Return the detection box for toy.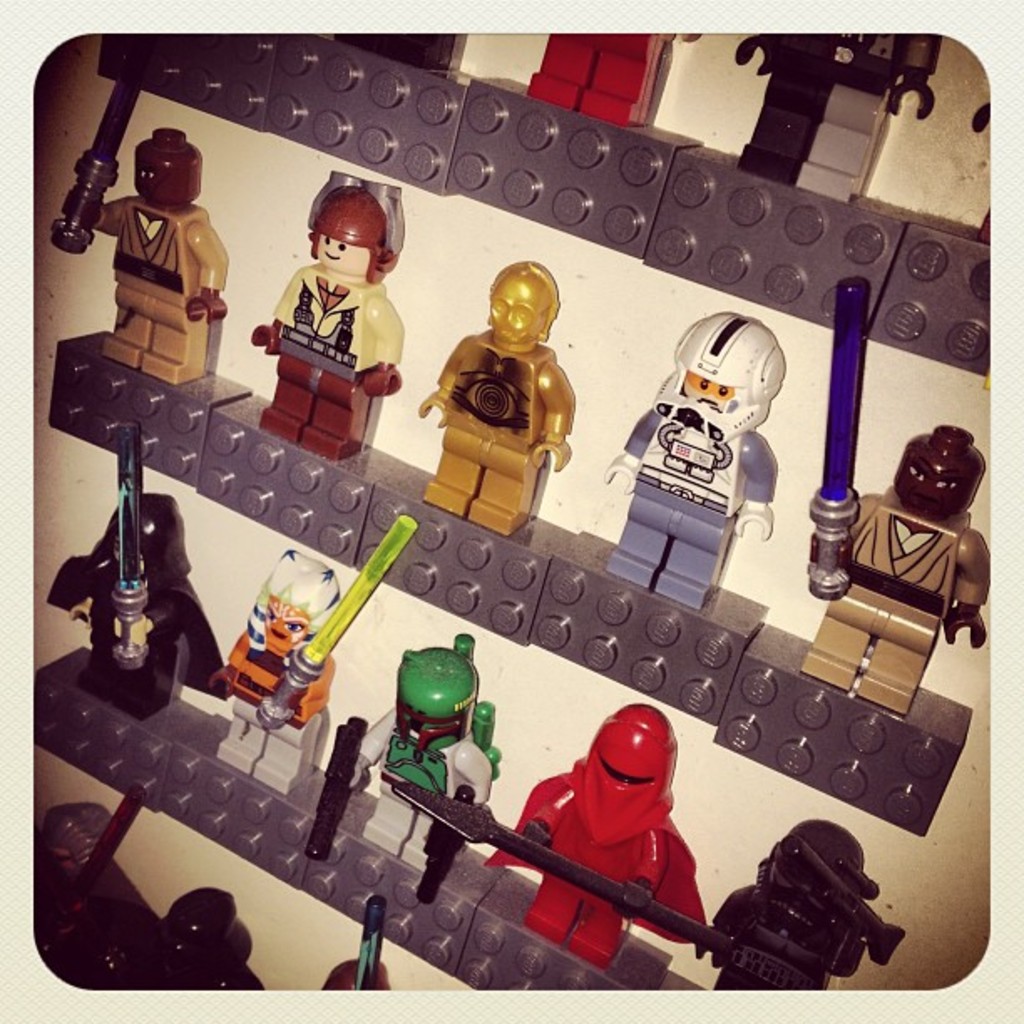
select_region(305, 714, 373, 862).
